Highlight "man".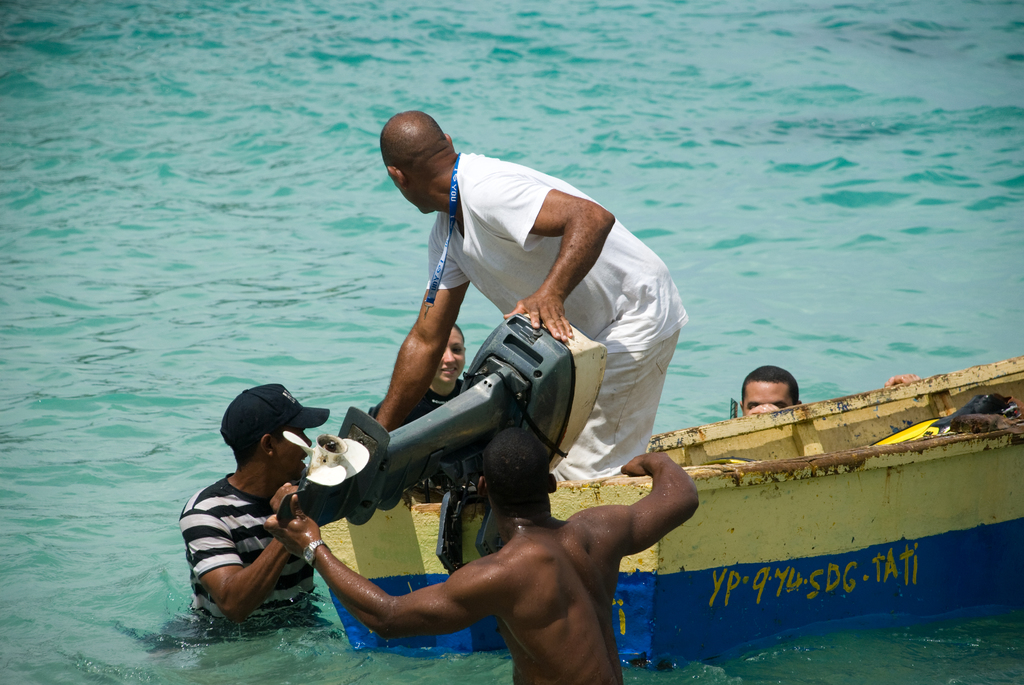
Highlighted region: (left=740, top=363, right=921, bottom=421).
